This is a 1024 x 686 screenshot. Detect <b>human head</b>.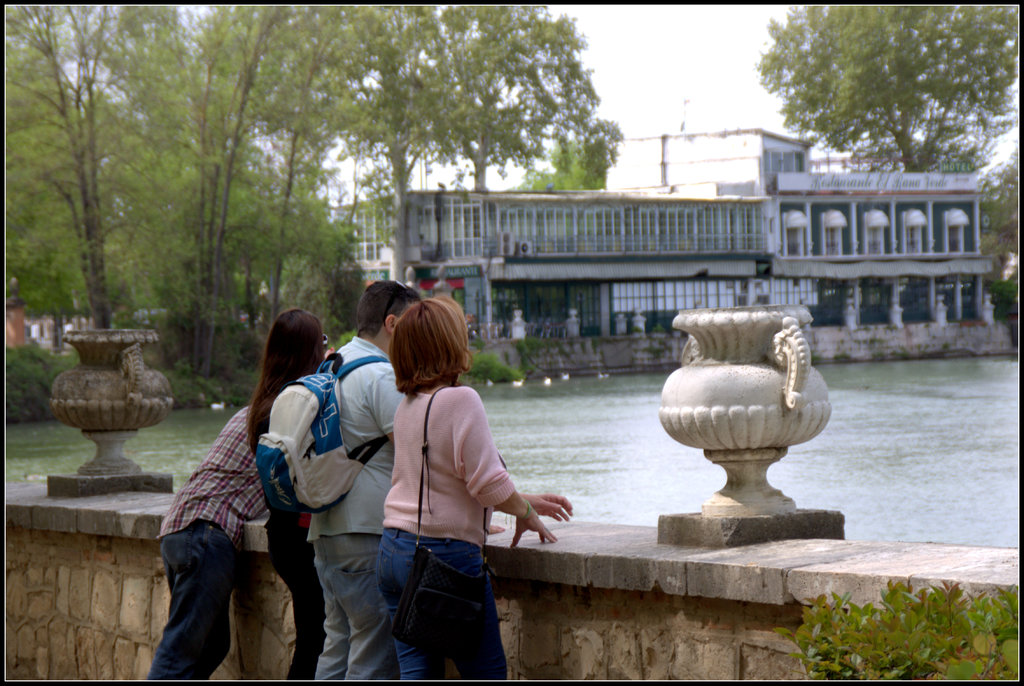
354, 280, 422, 340.
